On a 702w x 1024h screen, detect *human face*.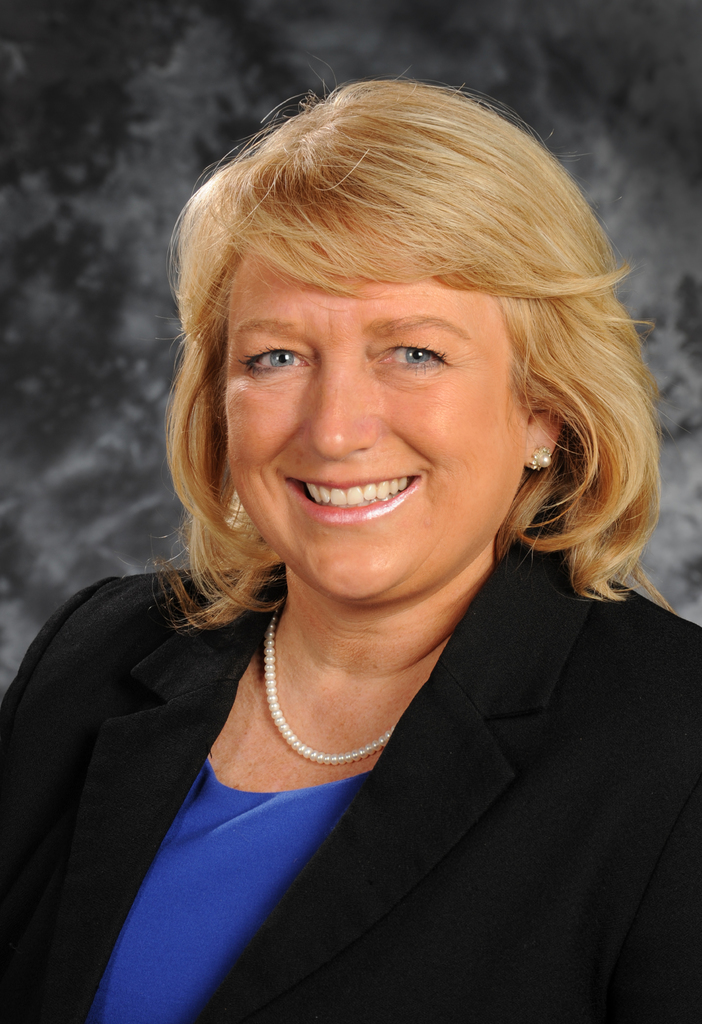
<box>216,239,528,596</box>.
